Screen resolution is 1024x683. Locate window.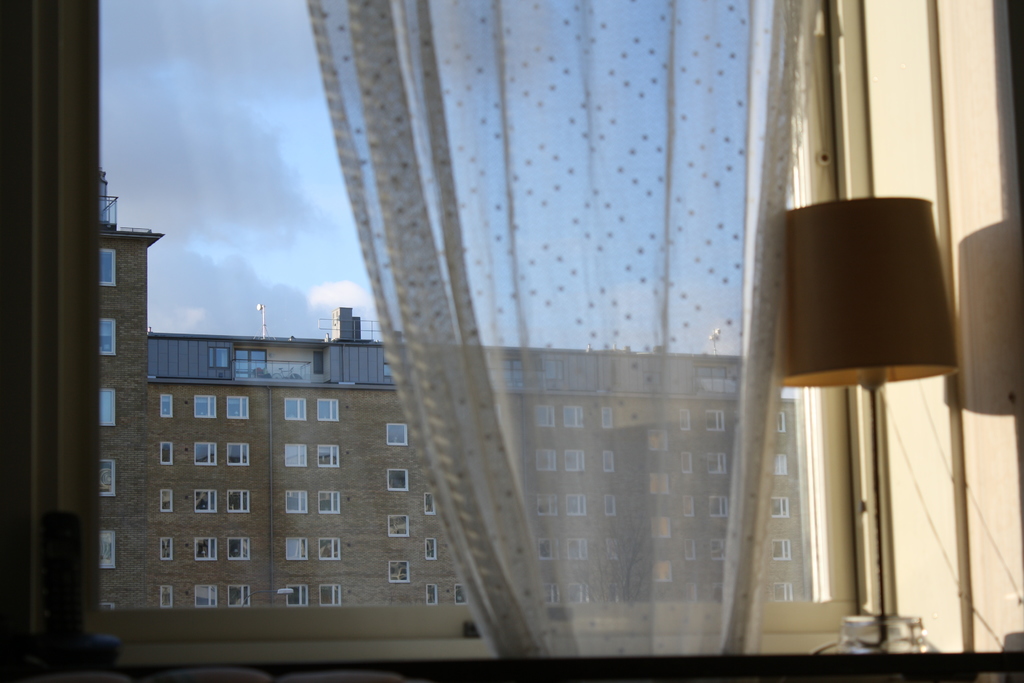
locate(649, 429, 671, 451).
